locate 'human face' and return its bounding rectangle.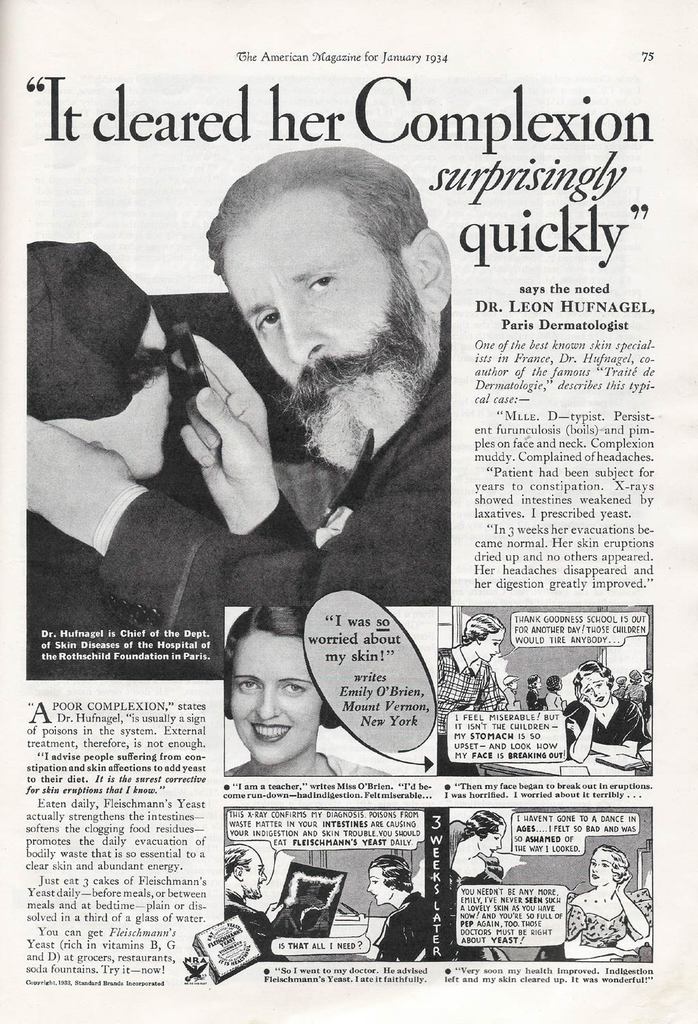
detection(366, 867, 394, 904).
